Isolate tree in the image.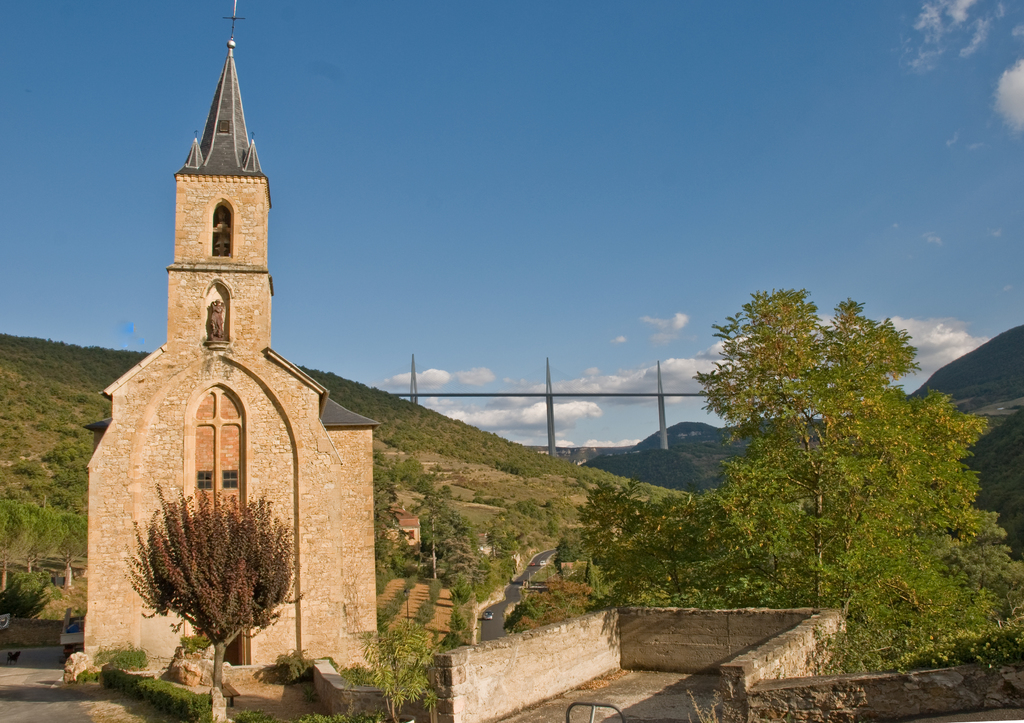
Isolated region: Rect(566, 478, 733, 607).
